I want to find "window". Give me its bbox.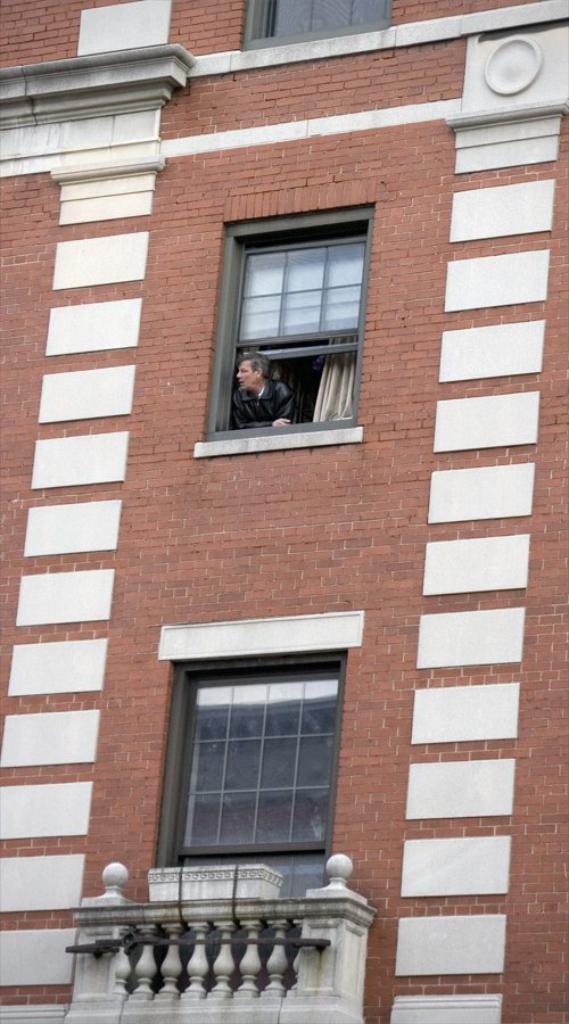
[x1=188, y1=184, x2=396, y2=464].
